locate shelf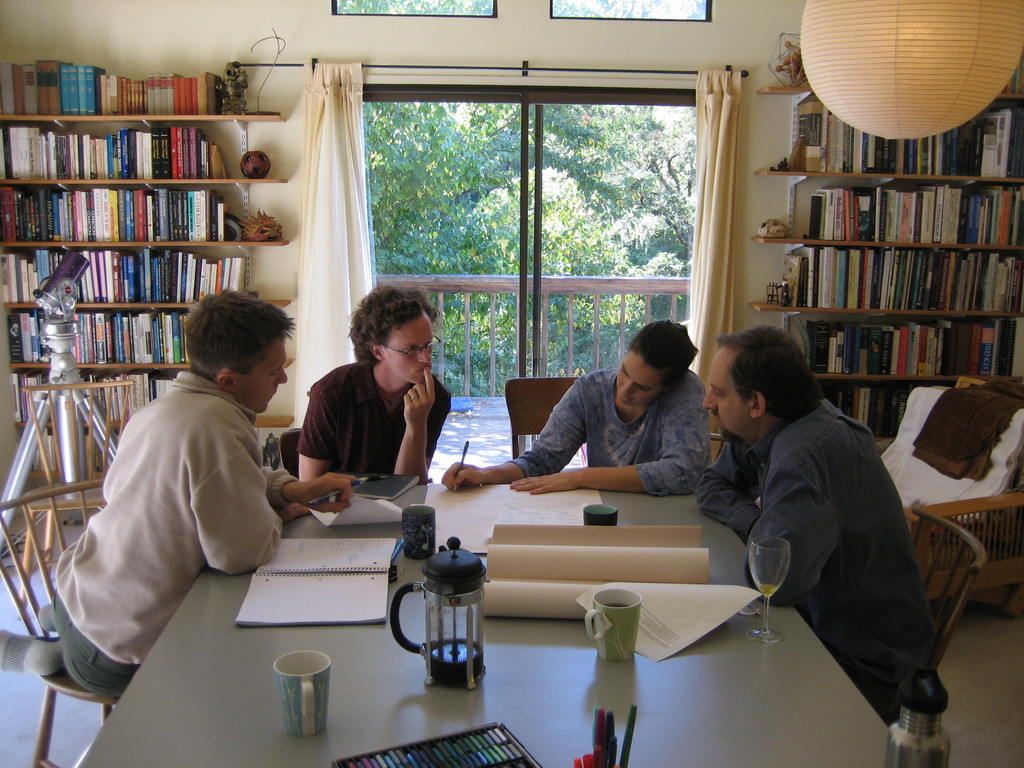
pyautogui.locateOnScreen(762, 100, 1023, 182)
